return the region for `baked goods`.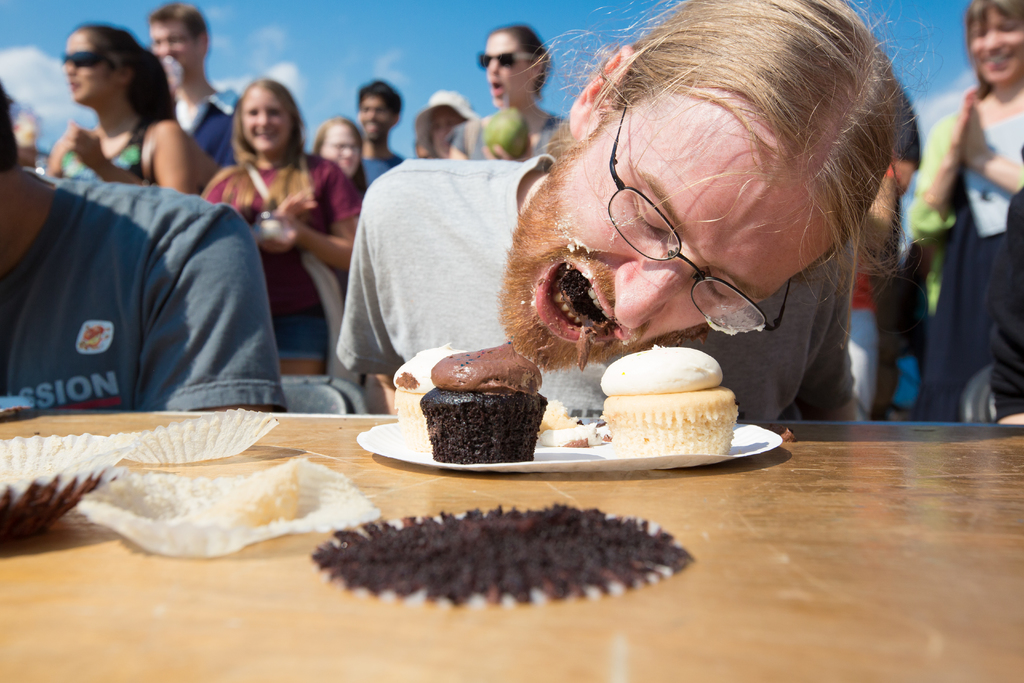
415/342/544/462.
